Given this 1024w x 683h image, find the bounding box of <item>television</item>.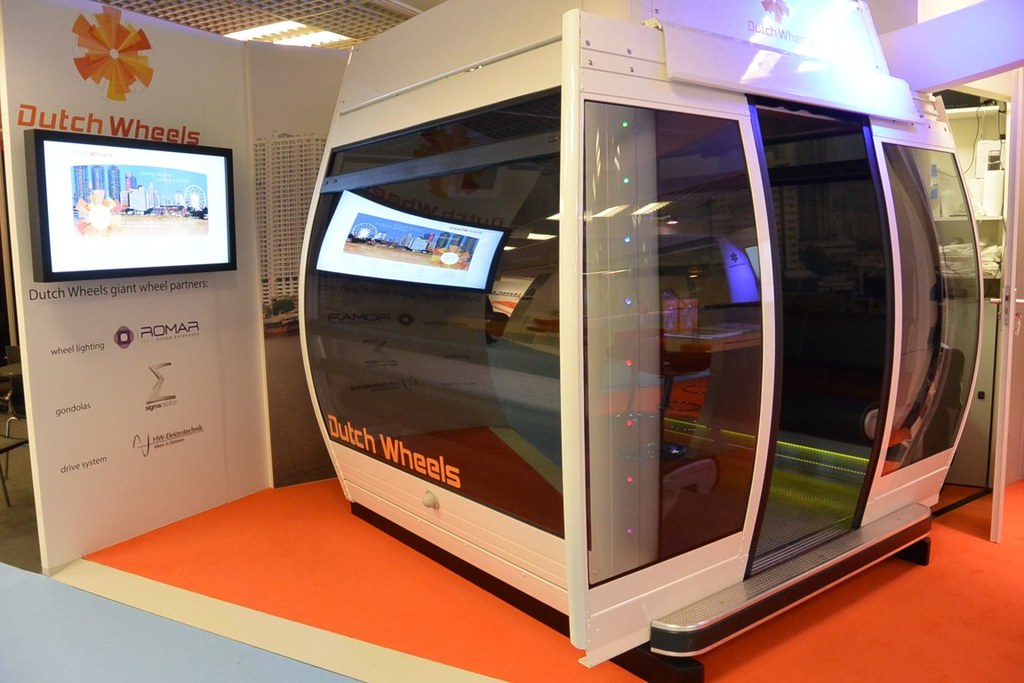
locate(23, 122, 244, 280).
